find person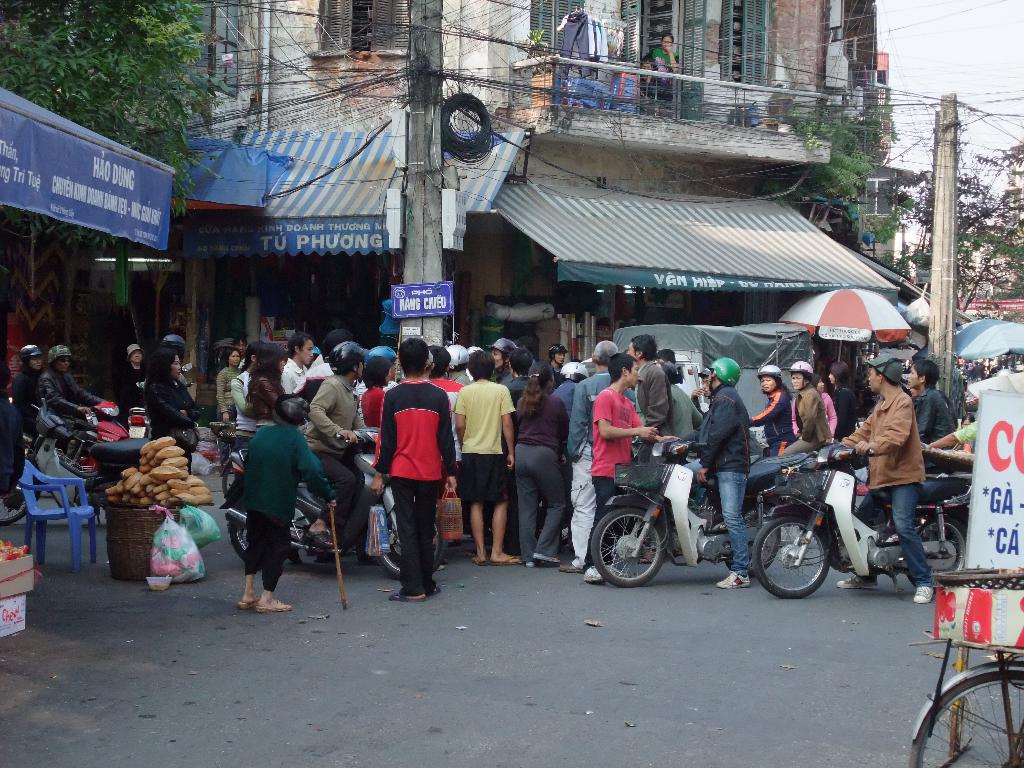
left=449, top=351, right=522, bottom=563
